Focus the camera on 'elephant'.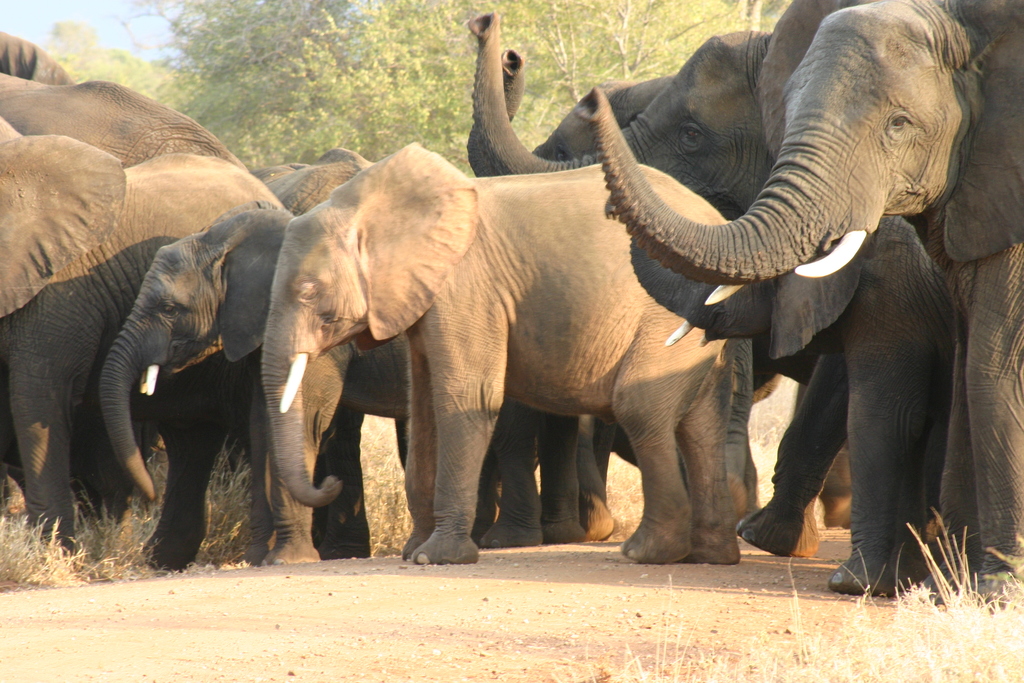
Focus region: x1=0, y1=69, x2=254, y2=168.
